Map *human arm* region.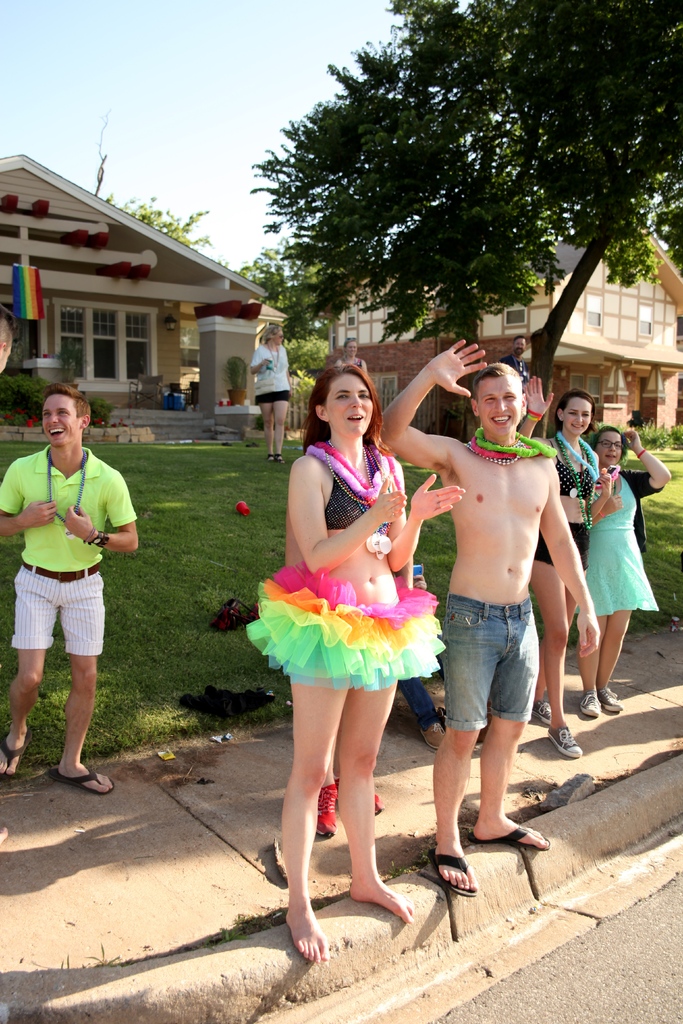
Mapped to pyautogui.locateOnScreen(625, 424, 673, 495).
